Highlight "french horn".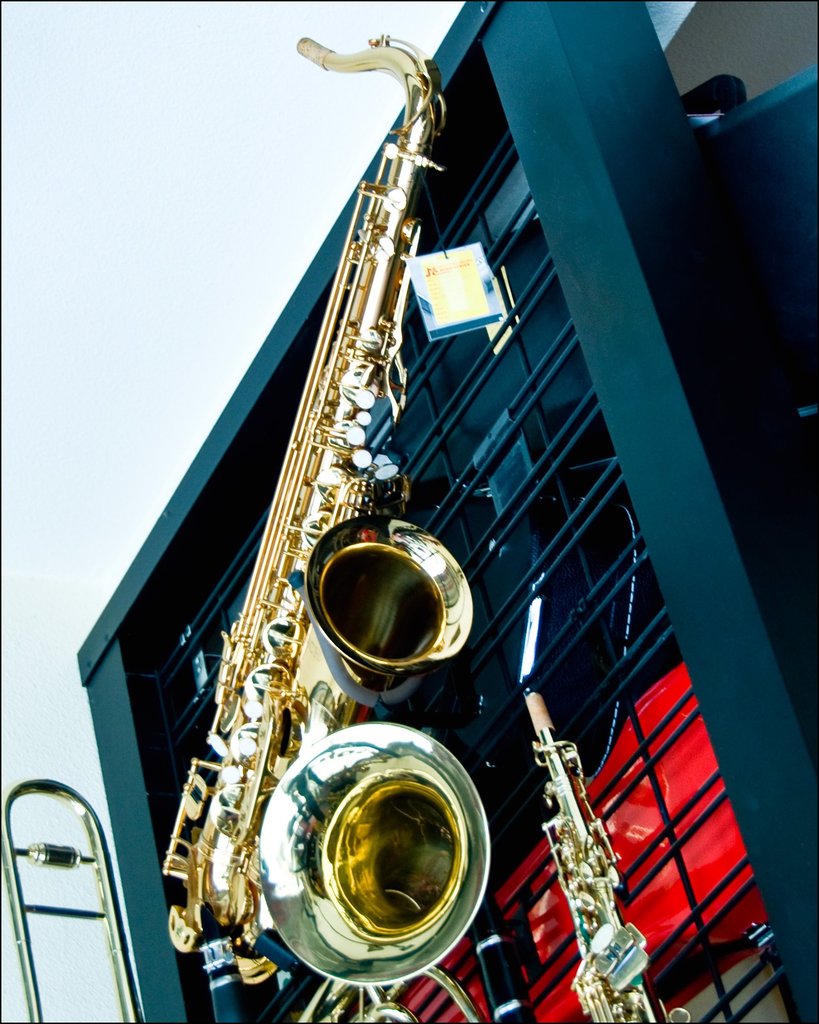
Highlighted region: <region>524, 684, 665, 1023</region>.
